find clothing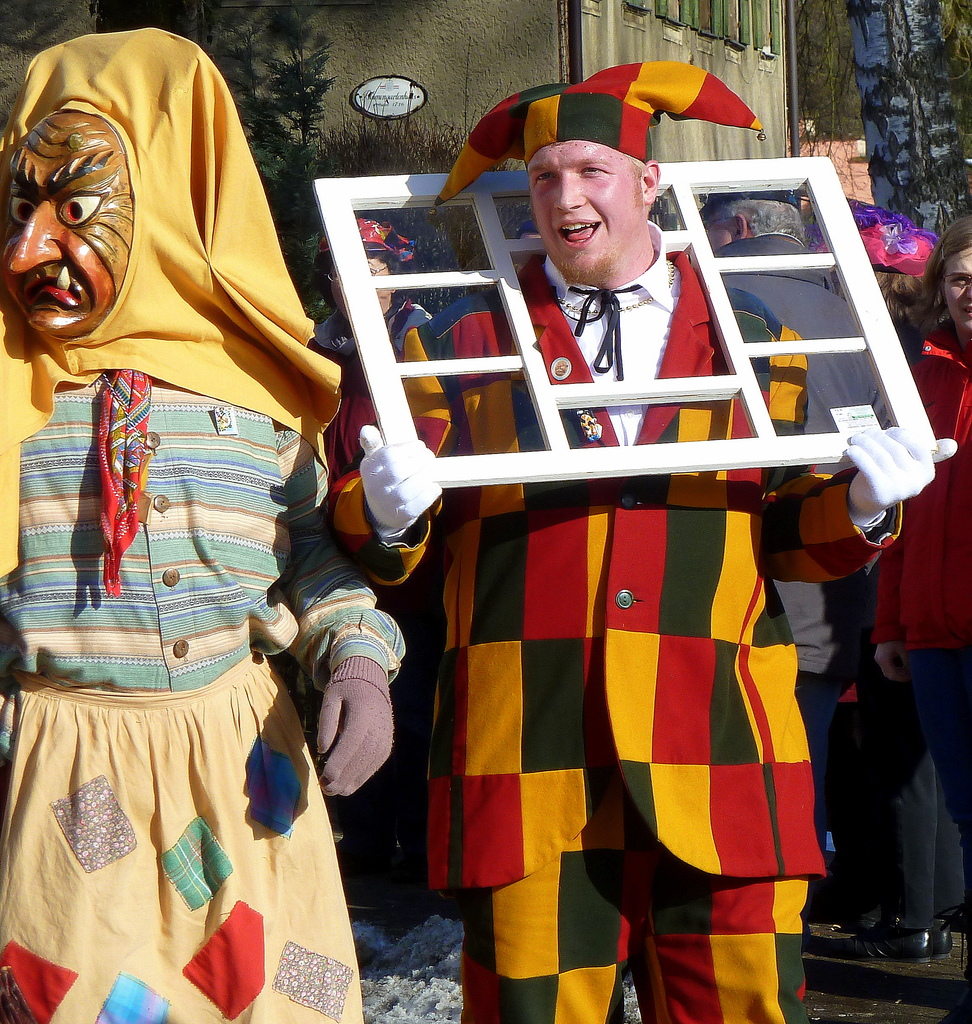
bbox=[365, 177, 866, 940]
